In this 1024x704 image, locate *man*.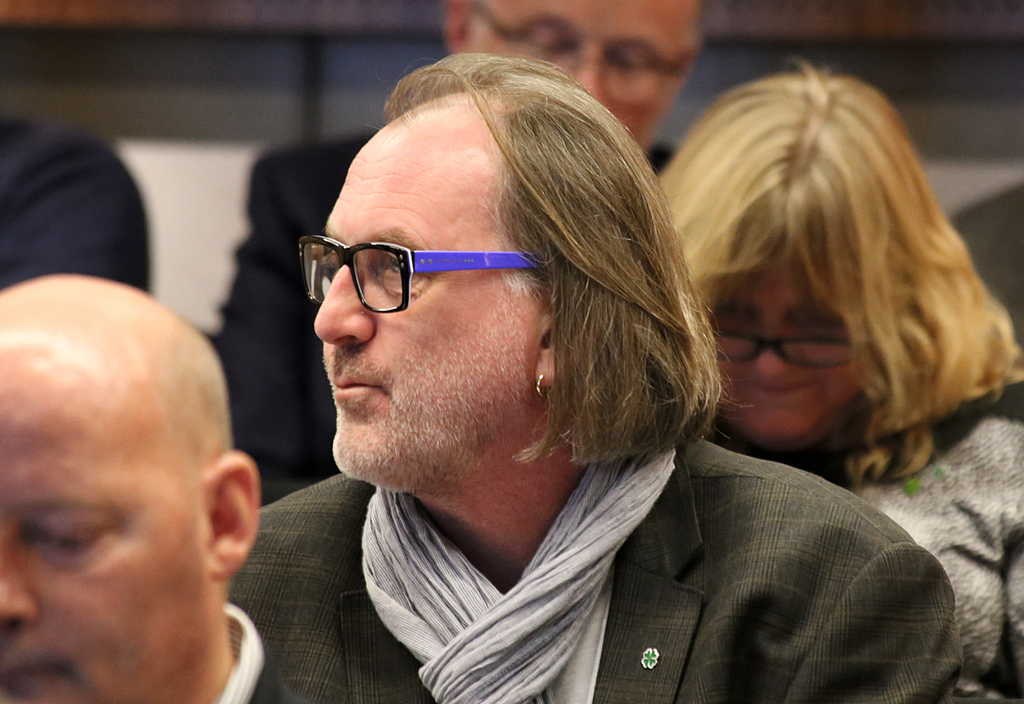
Bounding box: 210:0:694:505.
